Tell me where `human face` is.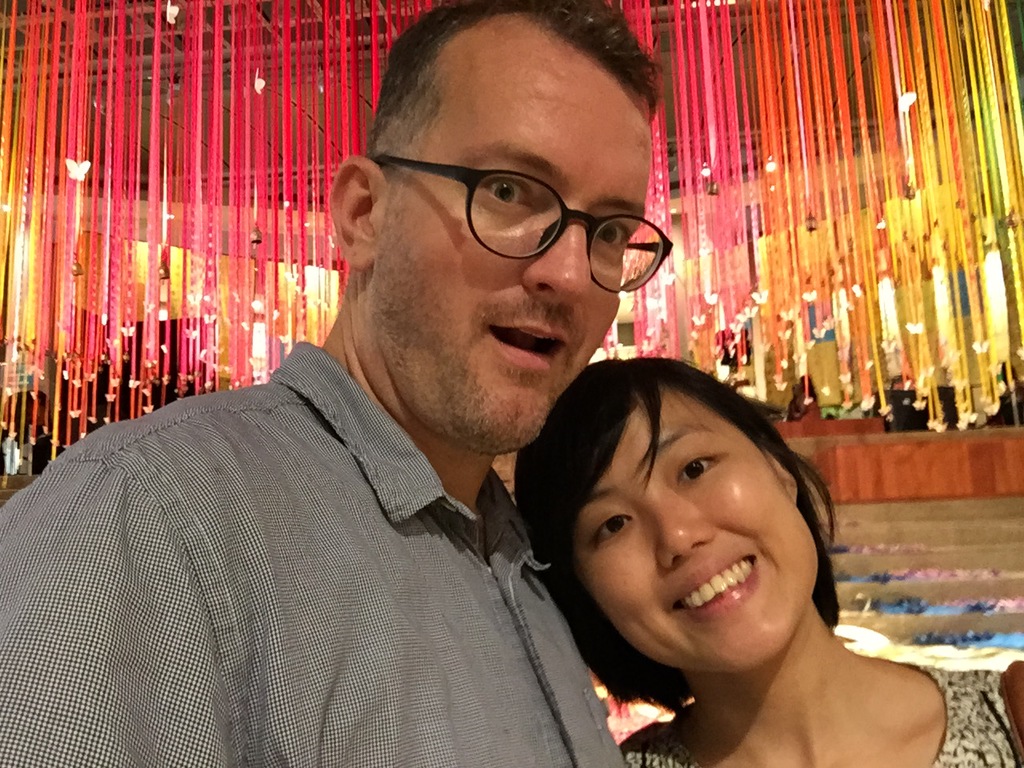
`human face` is at Rect(579, 390, 823, 686).
